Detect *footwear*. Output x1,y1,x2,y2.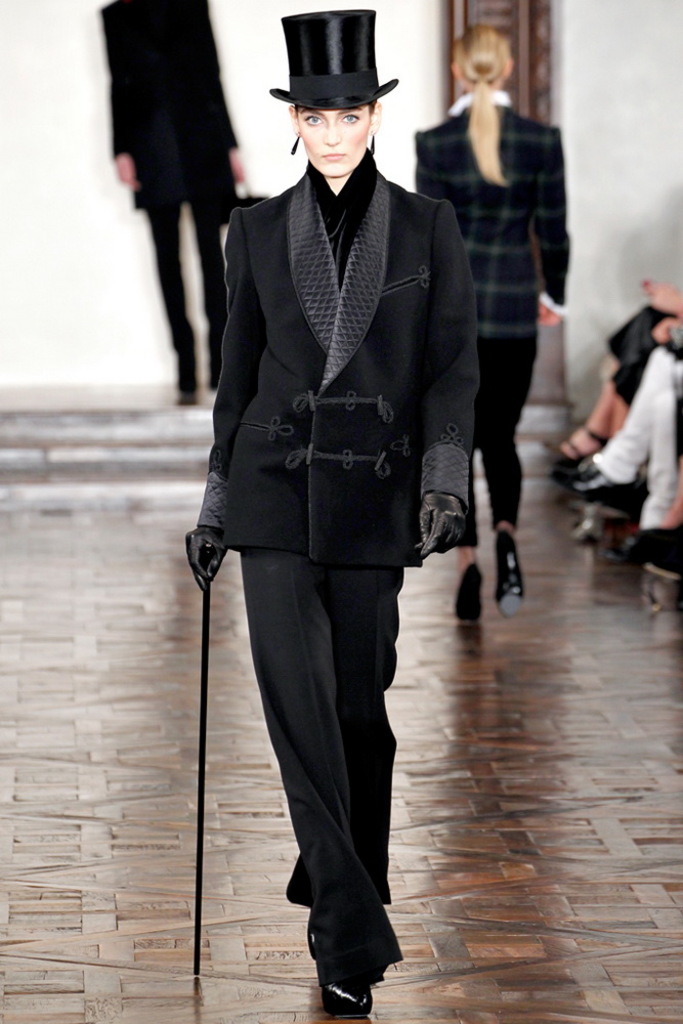
636,515,676,559.
